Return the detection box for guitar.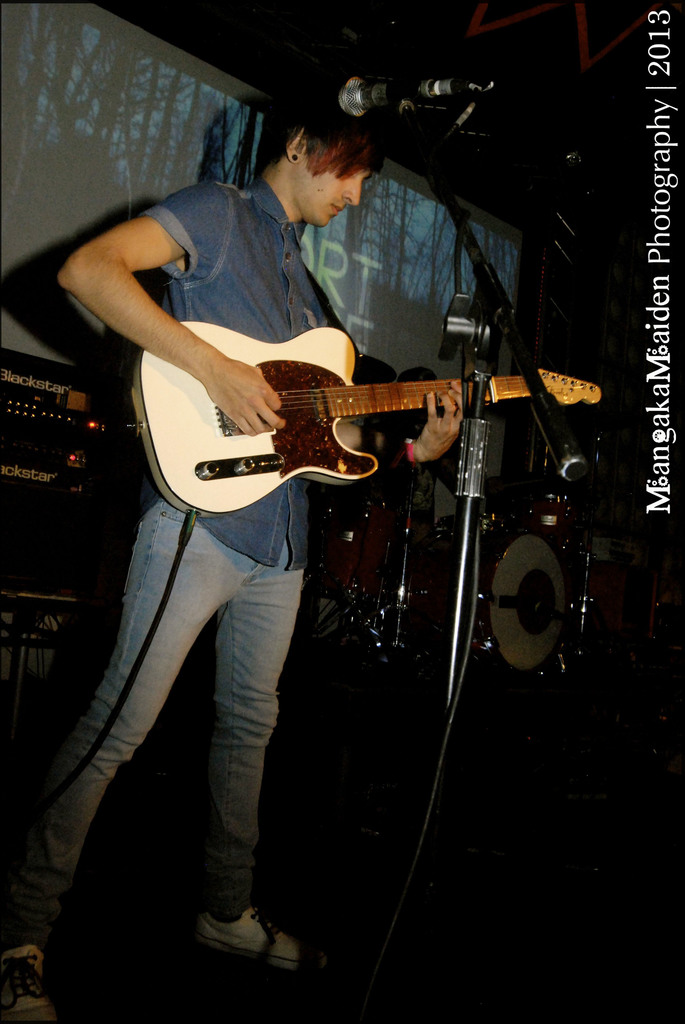
102/305/587/516.
